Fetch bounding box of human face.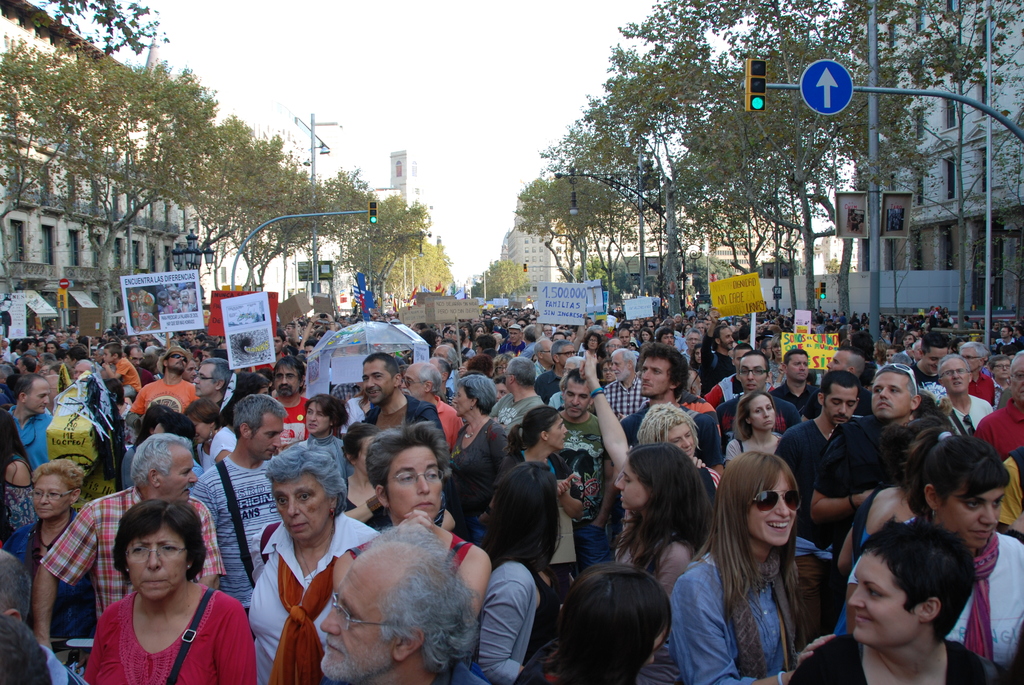
Bbox: 941/359/968/392.
